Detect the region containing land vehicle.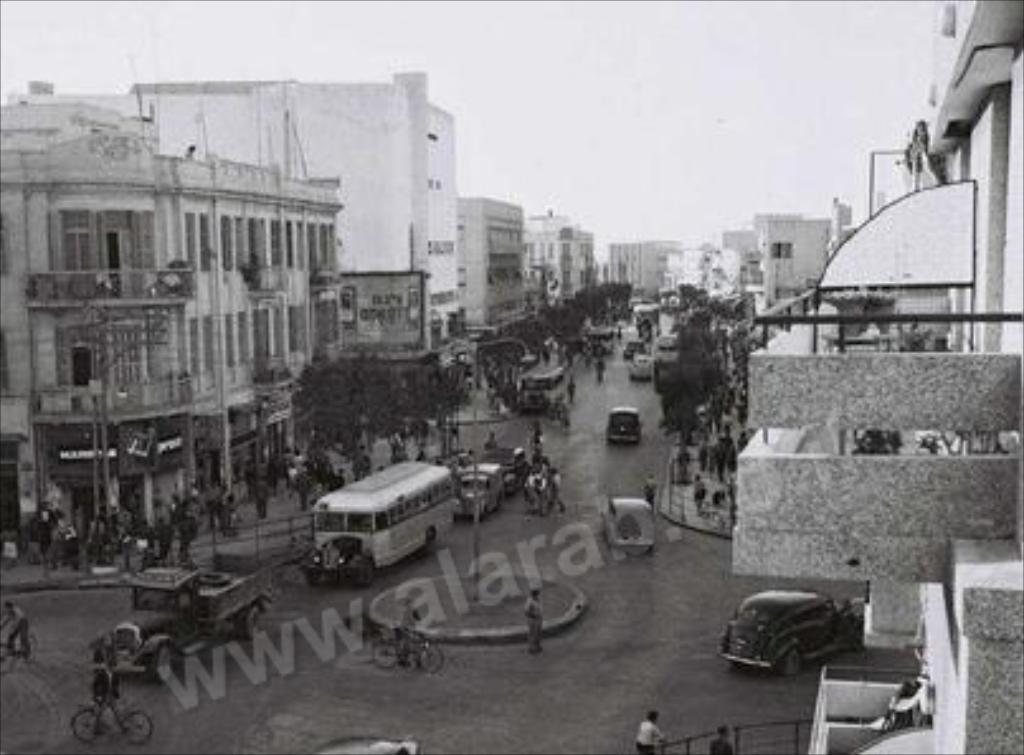
[x1=710, y1=588, x2=869, y2=679].
